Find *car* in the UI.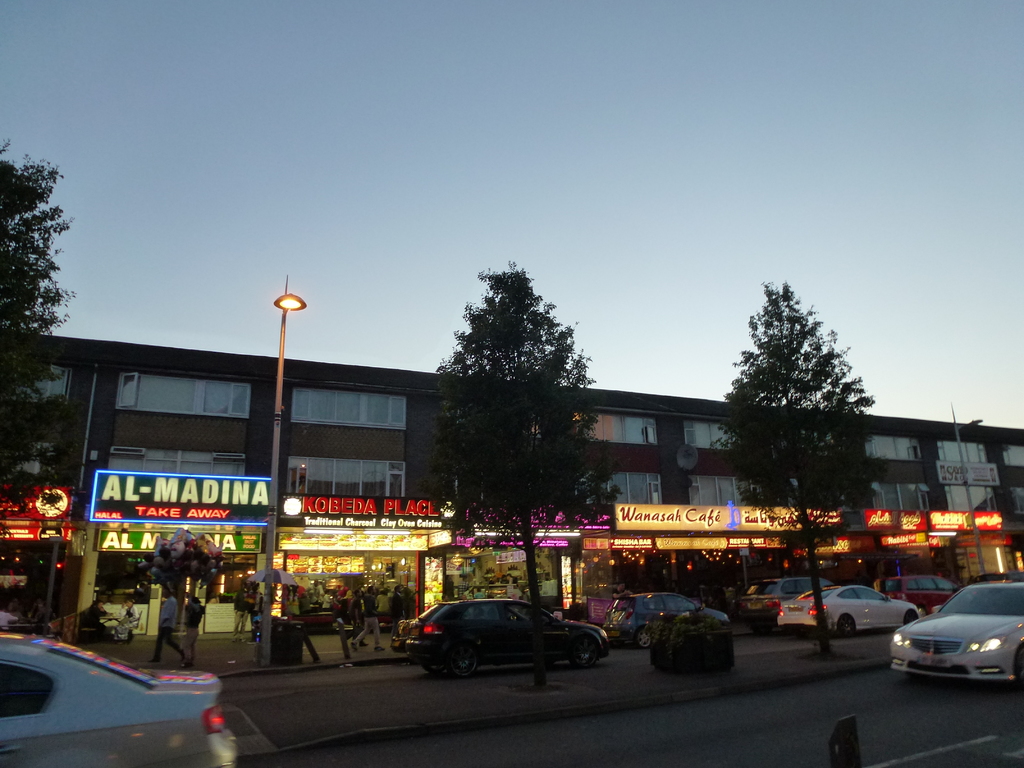
UI element at 601:589:733:647.
